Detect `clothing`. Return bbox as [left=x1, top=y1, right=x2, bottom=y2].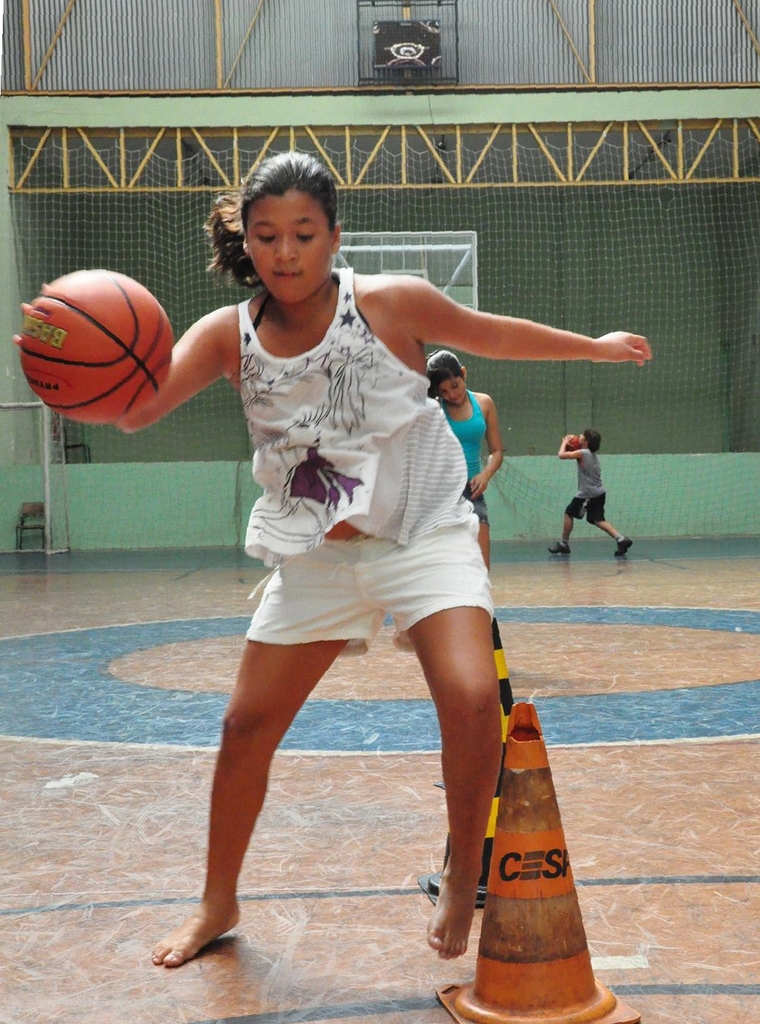
[left=241, top=260, right=476, bottom=565].
